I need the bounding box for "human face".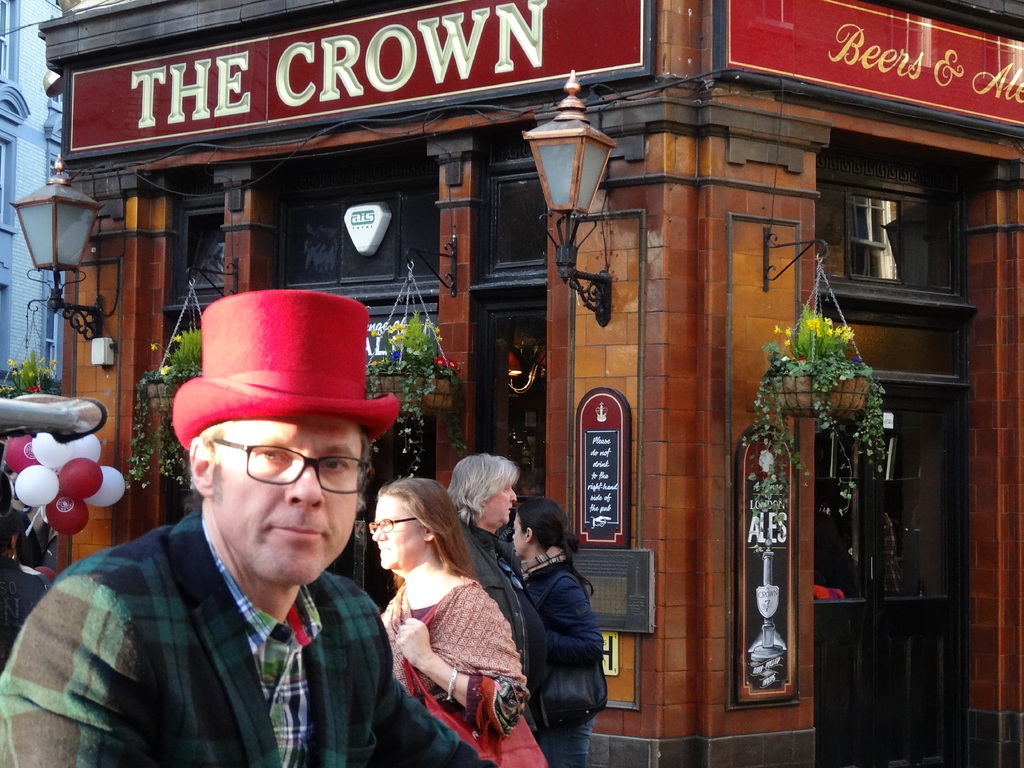
Here it is: BBox(218, 419, 354, 585).
